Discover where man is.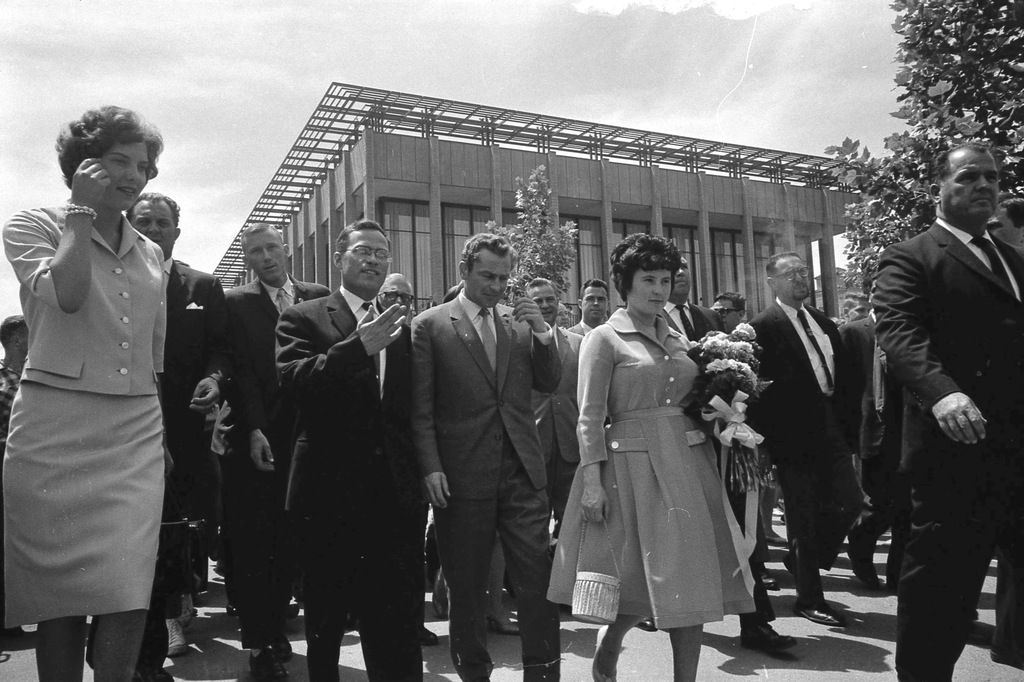
Discovered at pyautogui.locateOnScreen(834, 279, 936, 598).
